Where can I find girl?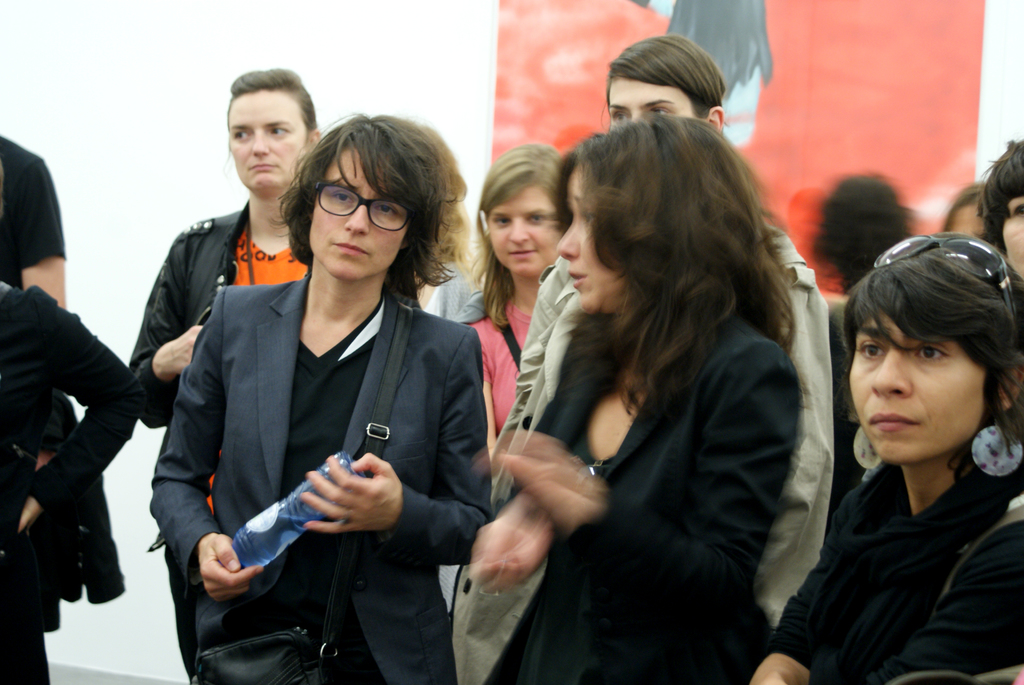
You can find it at [left=428, top=138, right=570, bottom=432].
